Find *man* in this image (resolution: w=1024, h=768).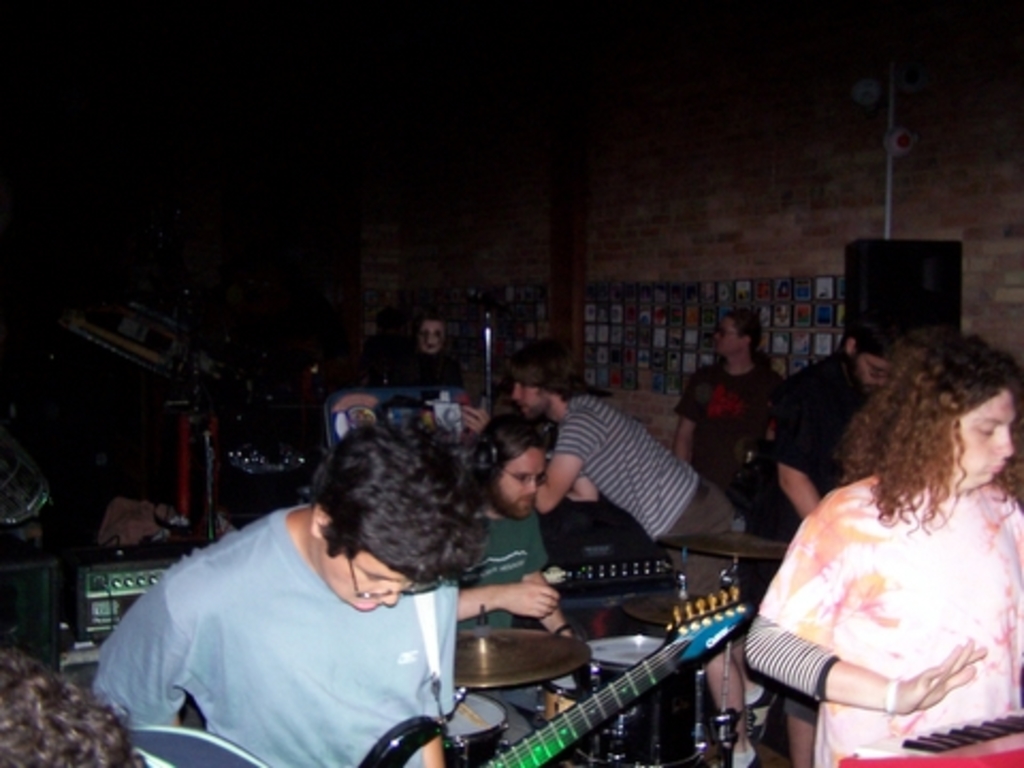
bbox=(437, 416, 578, 702).
